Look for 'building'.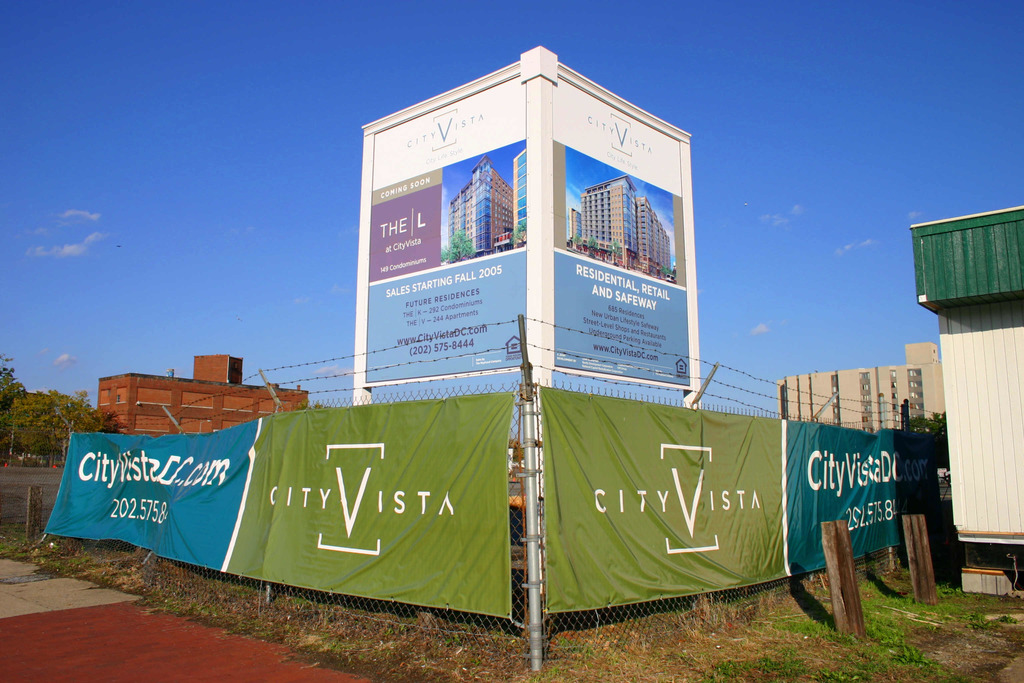
Found: 98:352:308:437.
